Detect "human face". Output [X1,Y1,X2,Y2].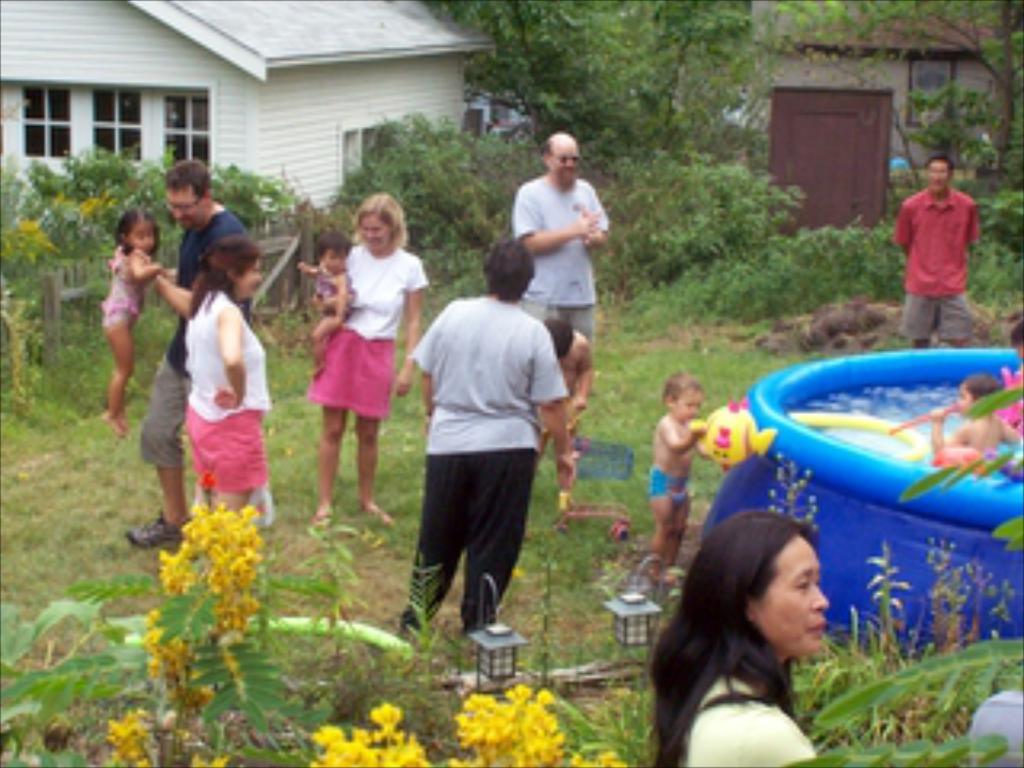
[323,246,346,269].
